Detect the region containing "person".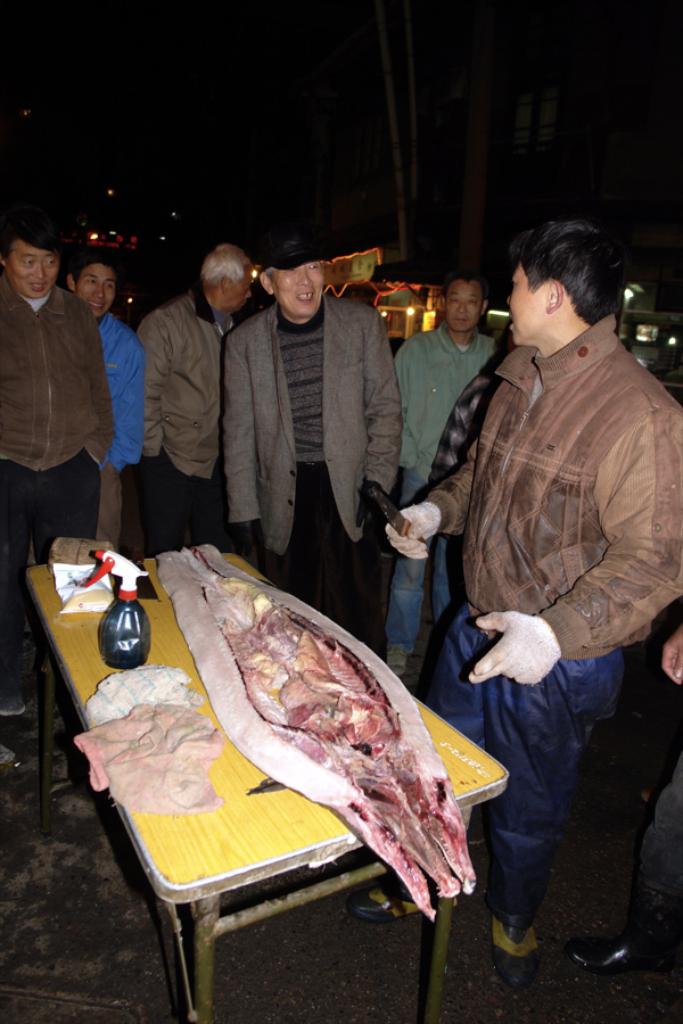
63, 248, 146, 547.
